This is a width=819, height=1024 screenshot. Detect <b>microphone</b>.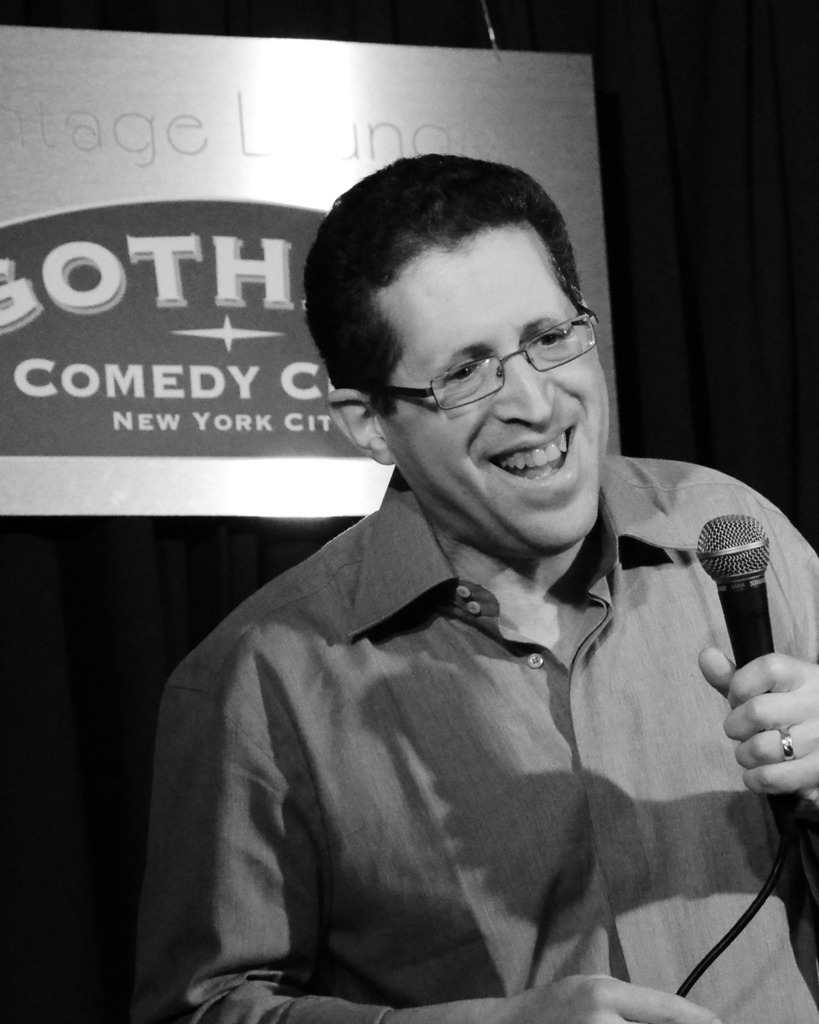
[671, 481, 801, 710].
